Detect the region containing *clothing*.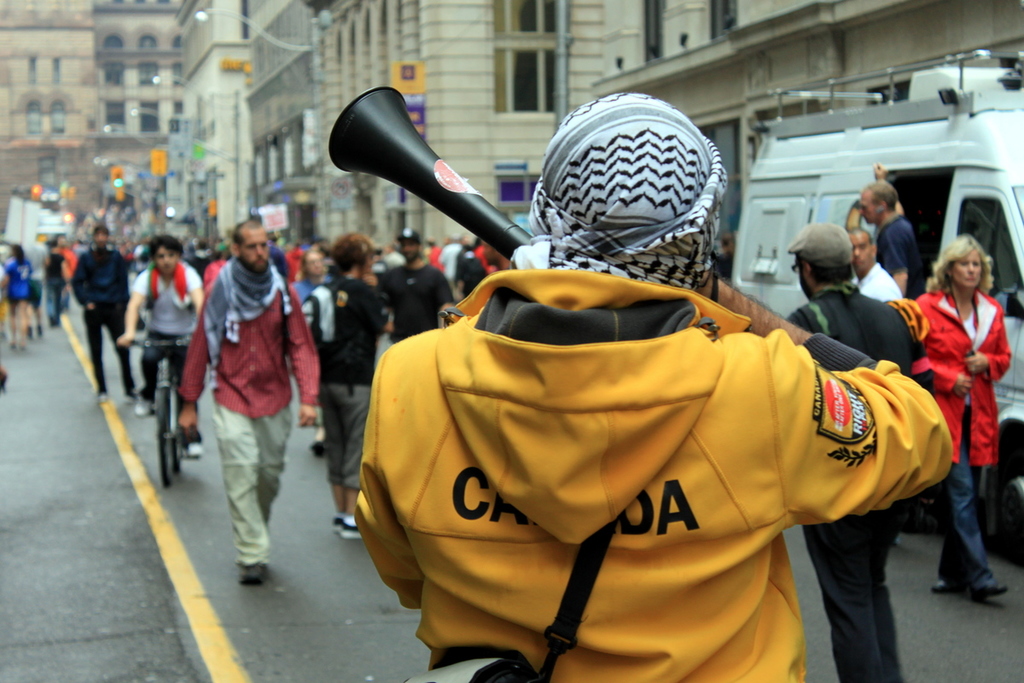
Rect(178, 259, 318, 544).
